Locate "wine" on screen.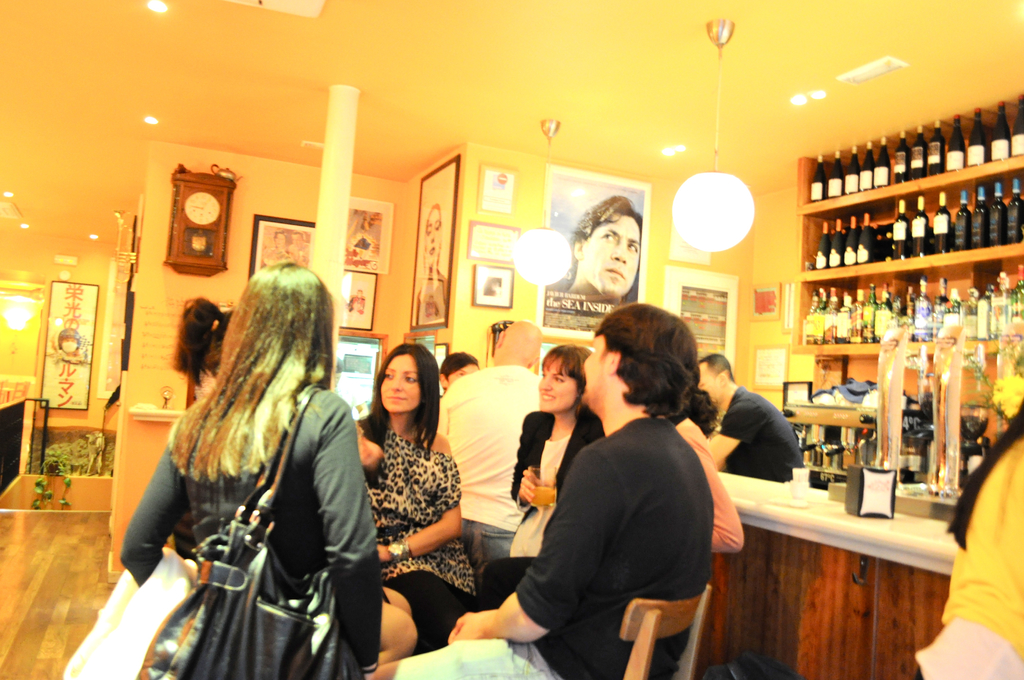
On screen at (844, 147, 862, 193).
